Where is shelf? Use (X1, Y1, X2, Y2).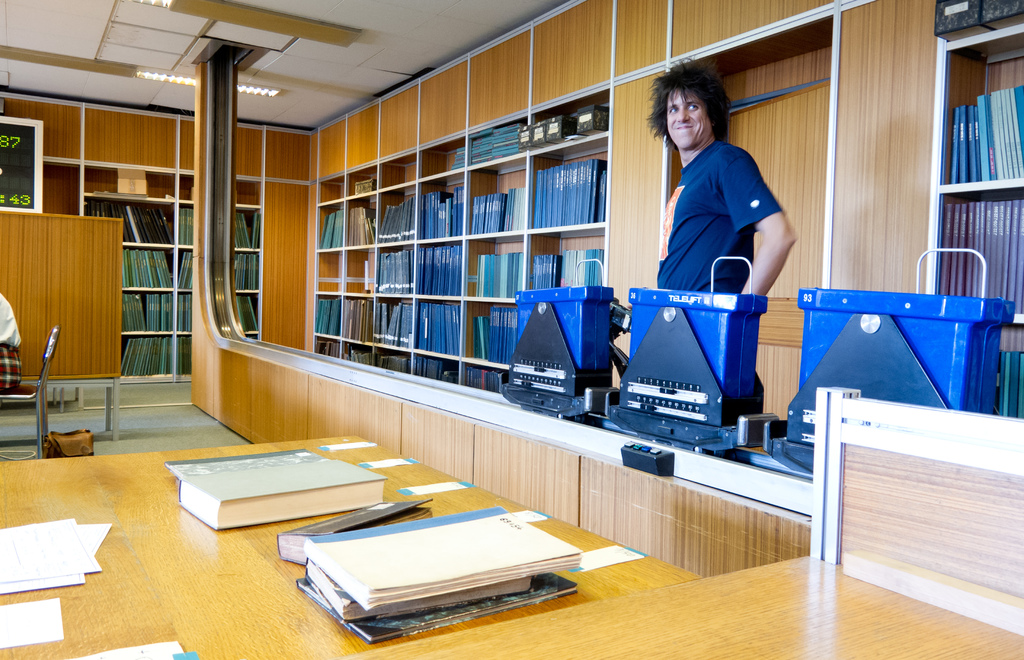
(310, 293, 339, 347).
